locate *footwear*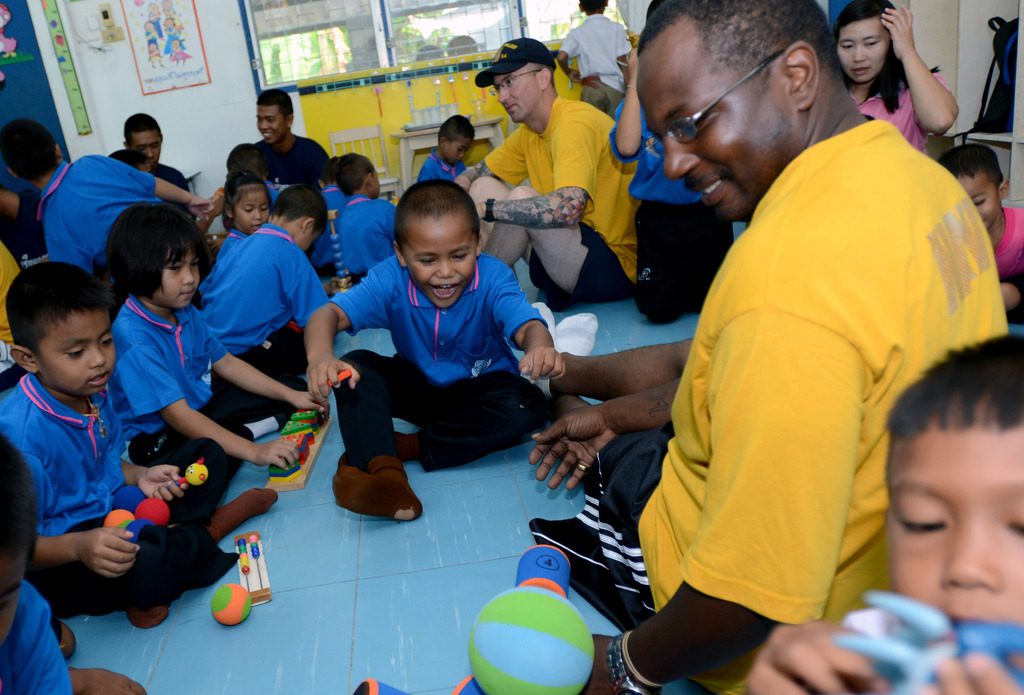
(125,607,161,632)
